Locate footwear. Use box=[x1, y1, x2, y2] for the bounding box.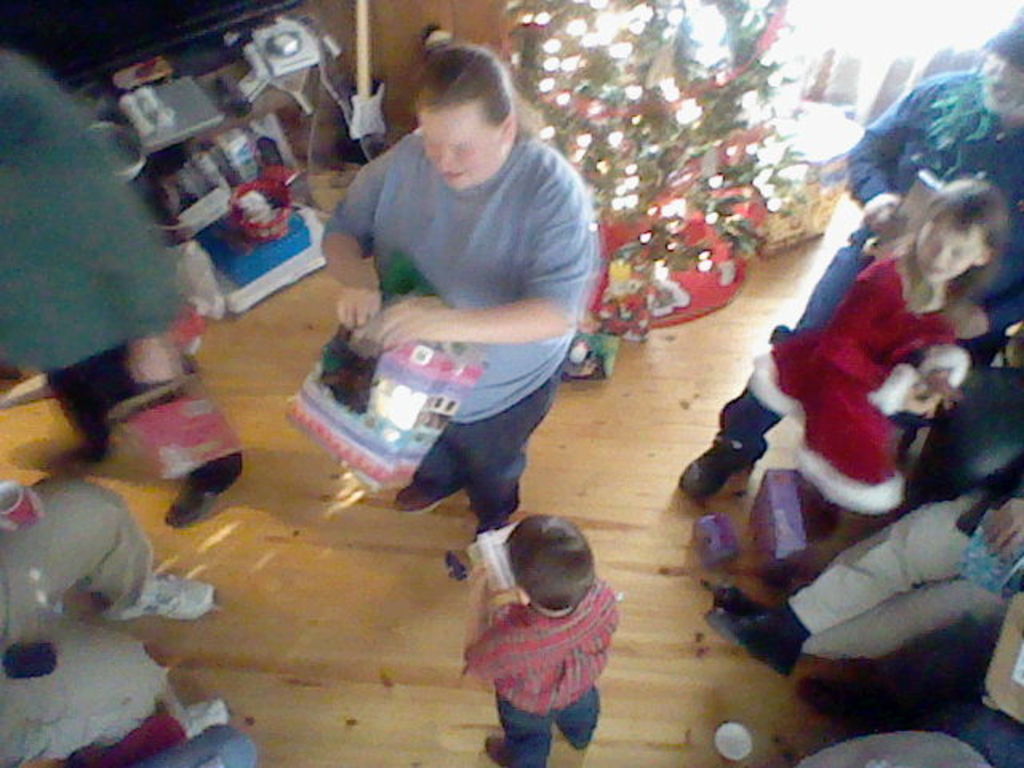
box=[162, 478, 222, 528].
